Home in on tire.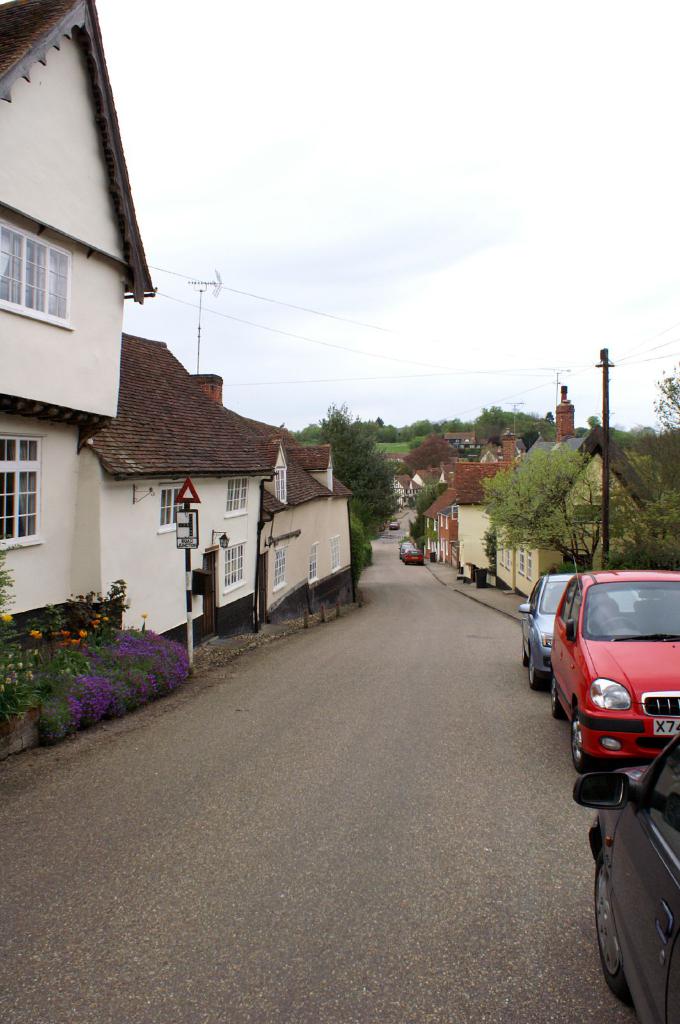
Homed in at crop(570, 707, 594, 772).
